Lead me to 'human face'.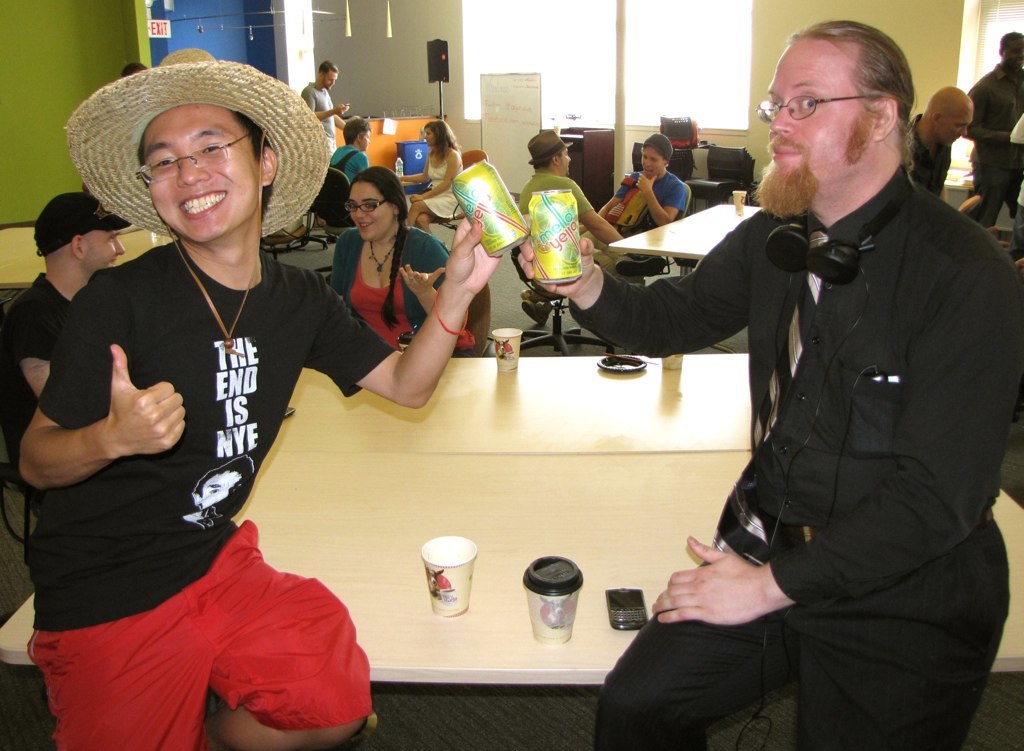
Lead to {"left": 82, "top": 231, "right": 123, "bottom": 271}.
